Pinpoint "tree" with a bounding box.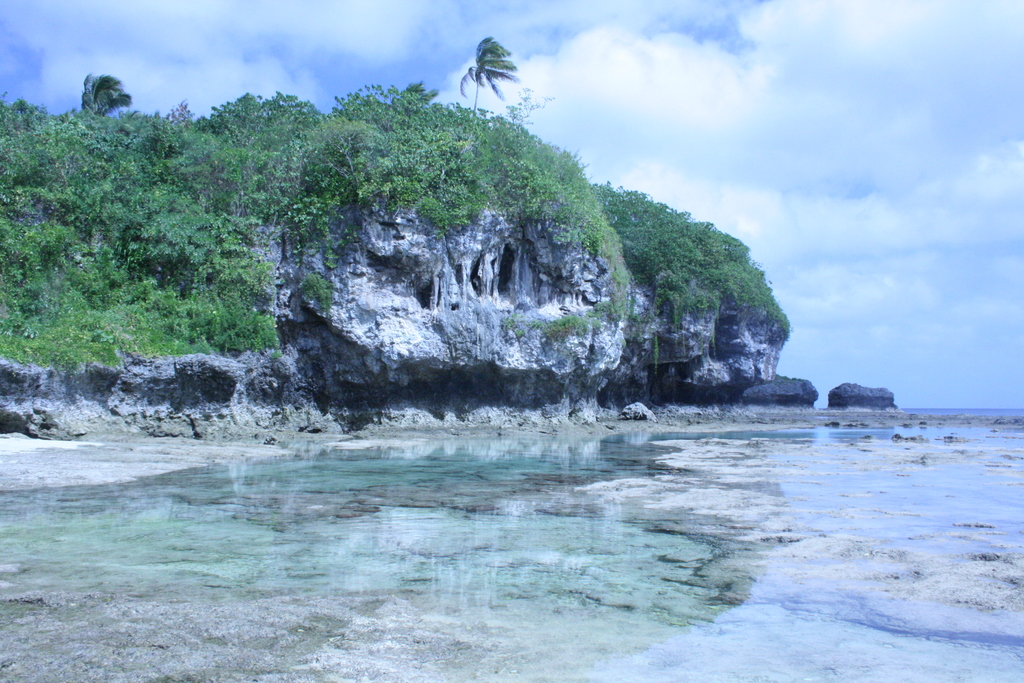
(left=451, top=24, right=533, bottom=125).
